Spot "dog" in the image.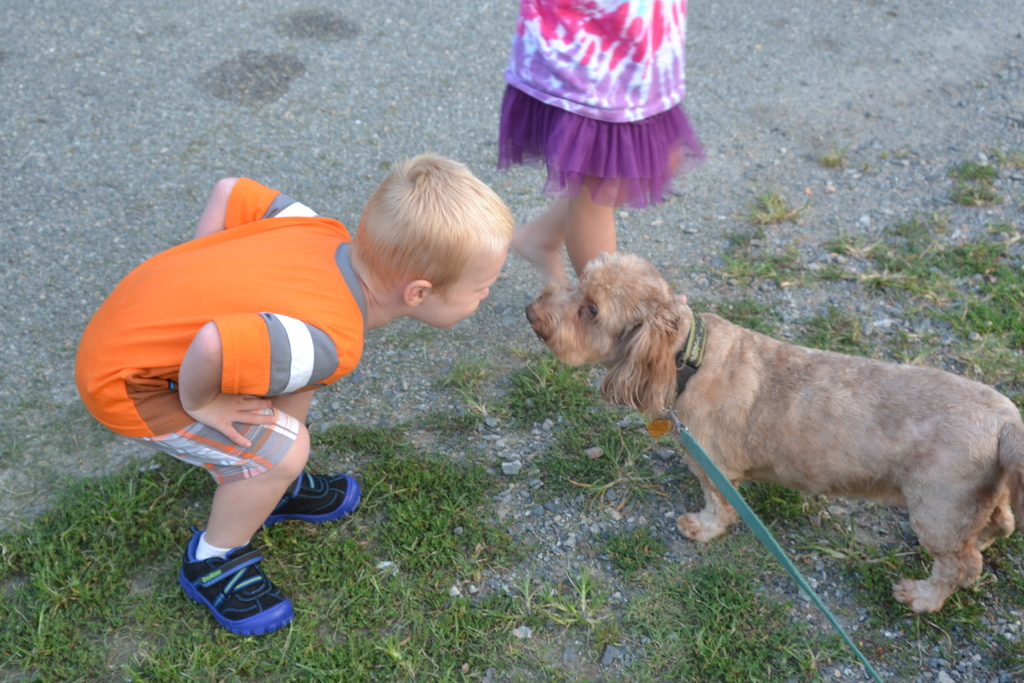
"dog" found at [527,248,1023,616].
